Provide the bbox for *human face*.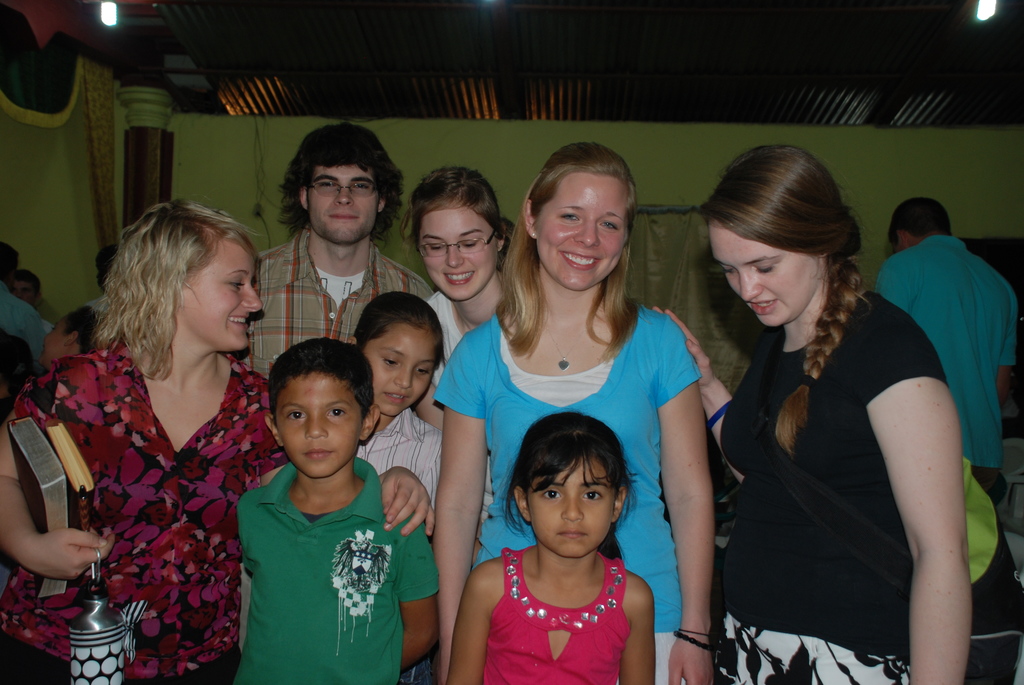
365, 316, 436, 418.
